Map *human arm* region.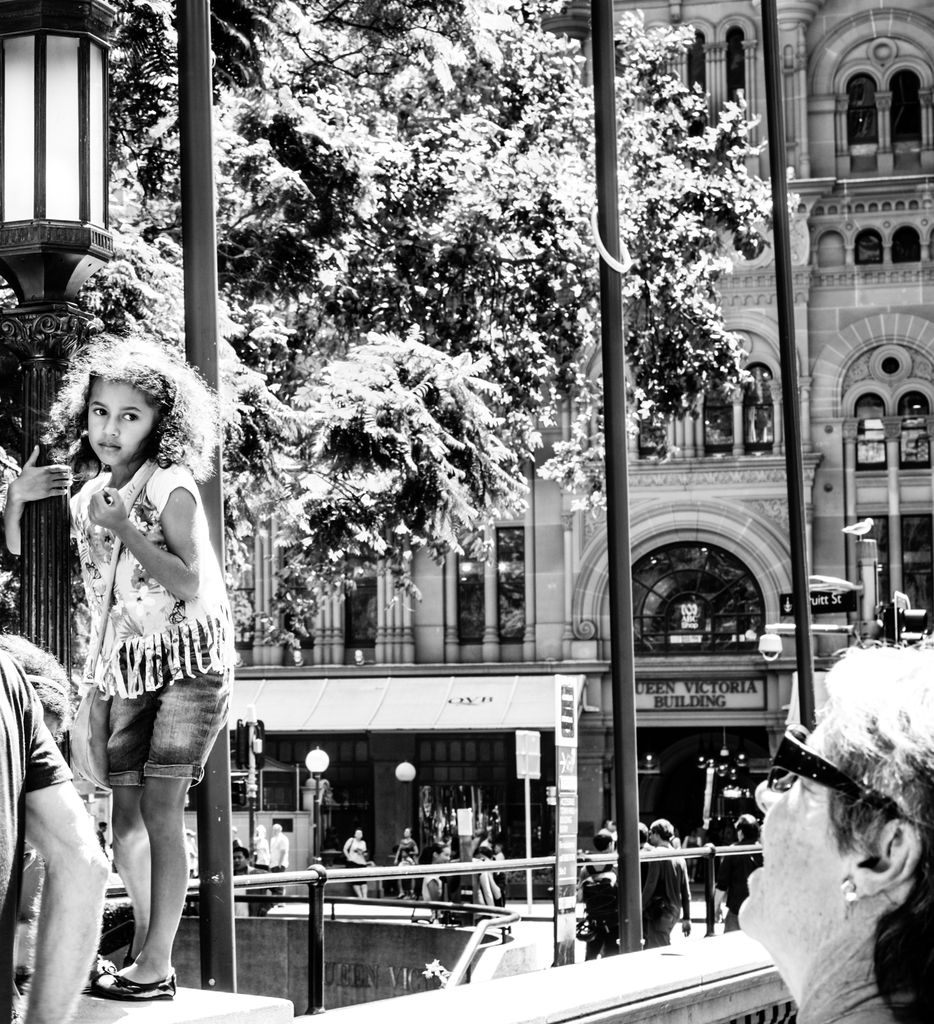
Mapped to BBox(87, 467, 197, 604).
